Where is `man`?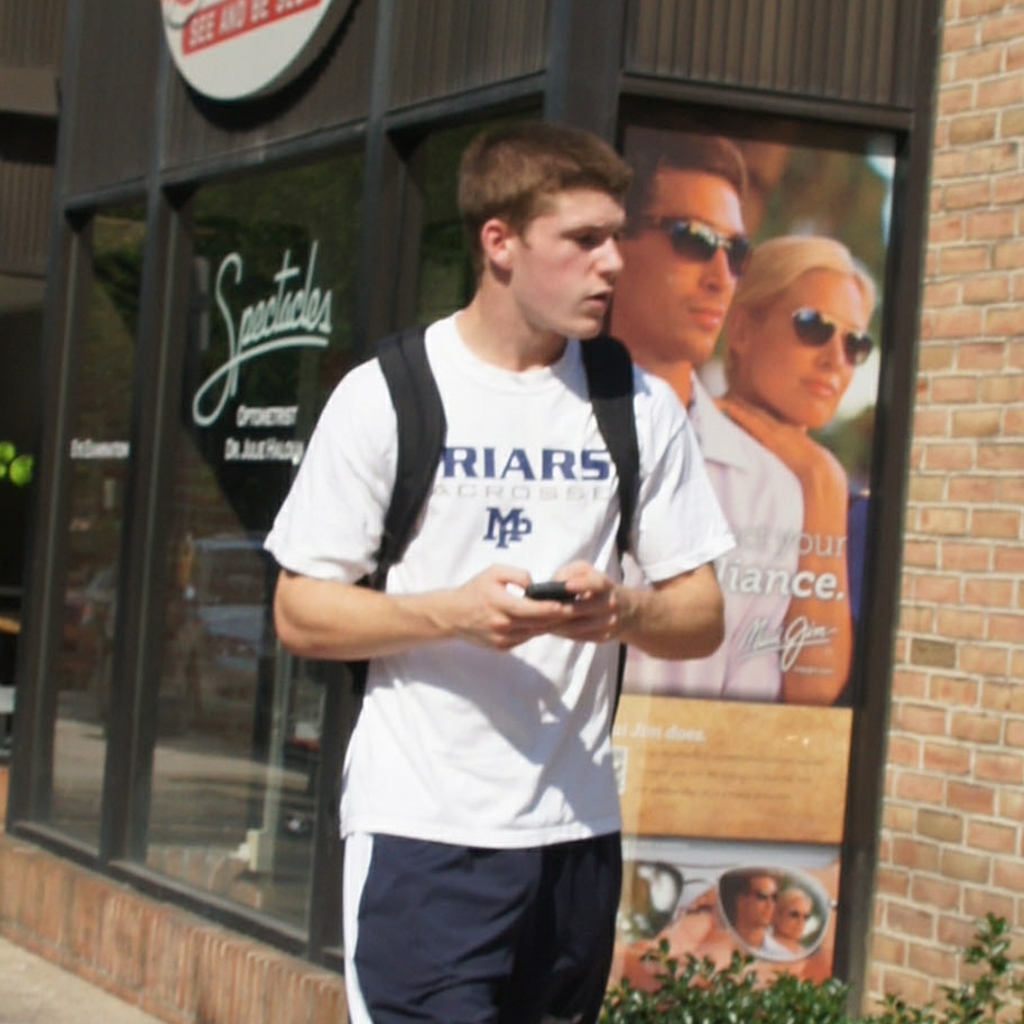
box=[617, 132, 805, 700].
